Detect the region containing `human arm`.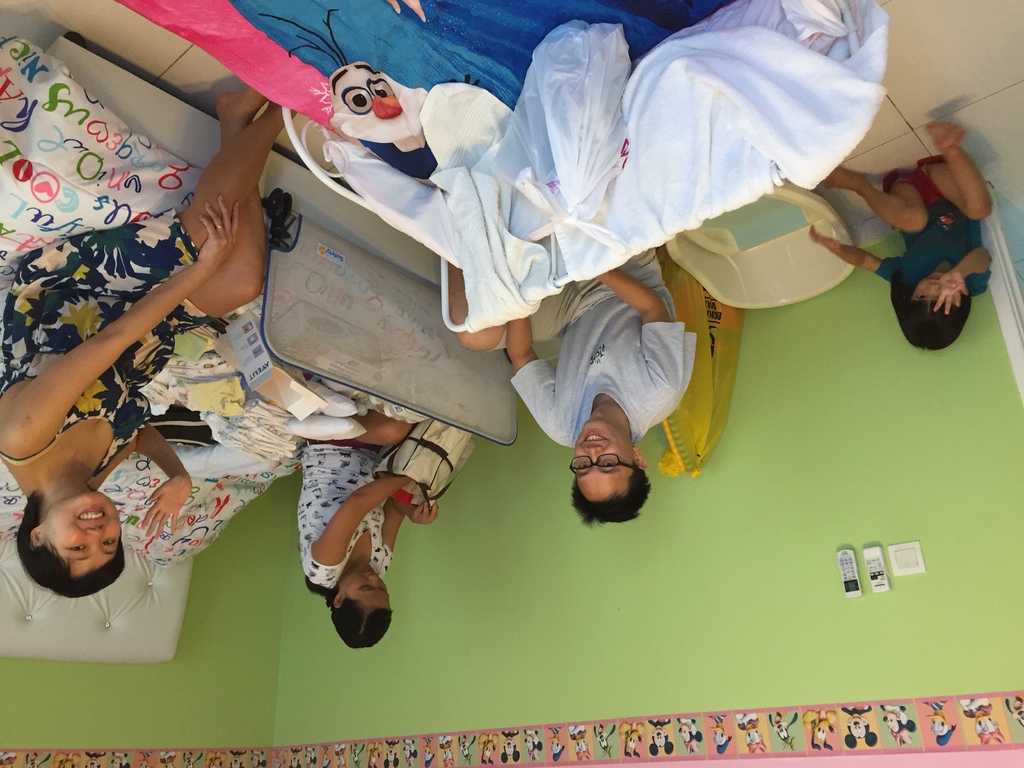
{"left": 928, "top": 244, "right": 987, "bottom": 314}.
